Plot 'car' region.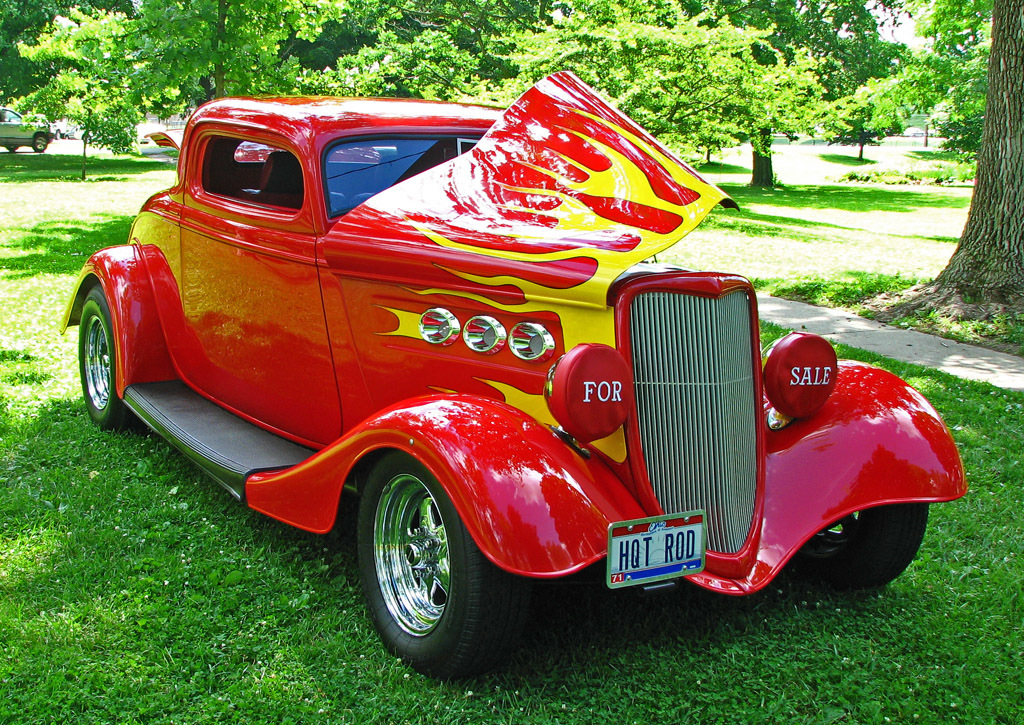
Plotted at l=61, t=99, r=974, b=674.
